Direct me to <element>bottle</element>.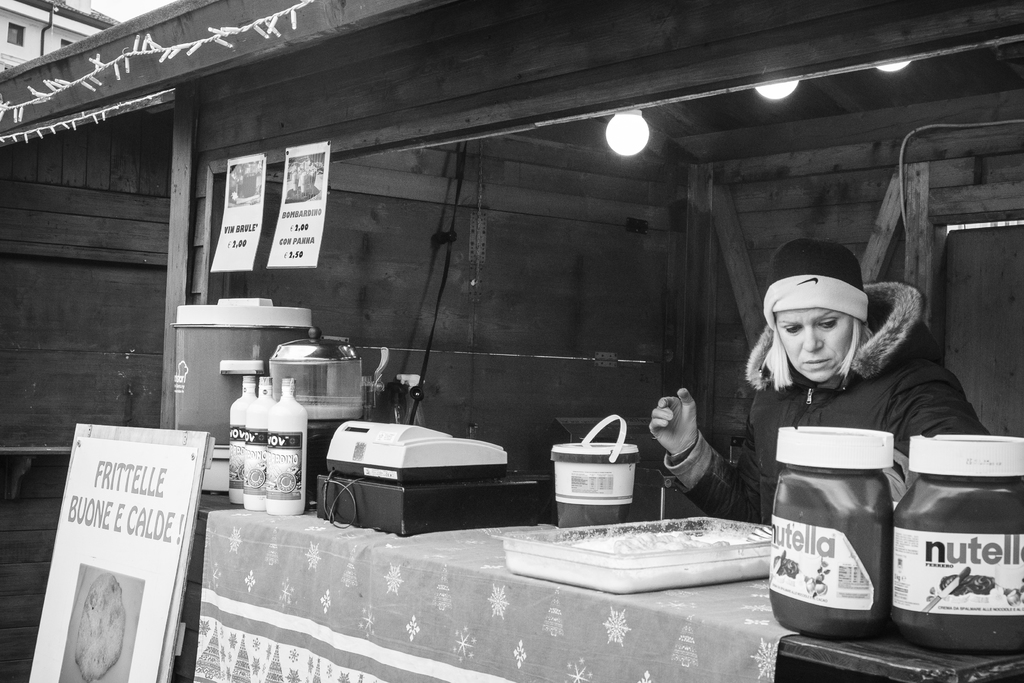
Direction: (227, 372, 243, 497).
